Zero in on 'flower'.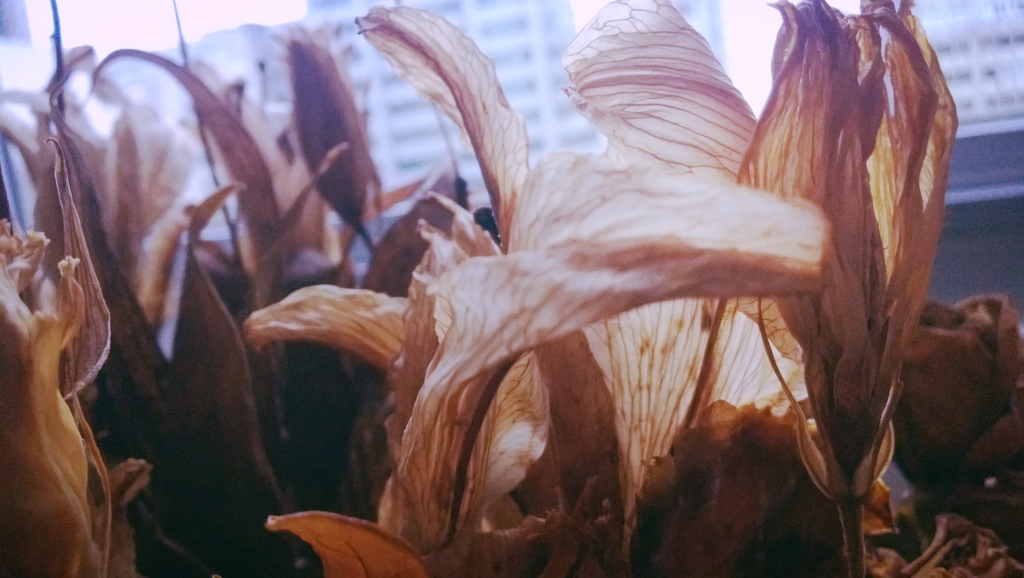
Zeroed in: (x1=208, y1=0, x2=938, y2=574).
